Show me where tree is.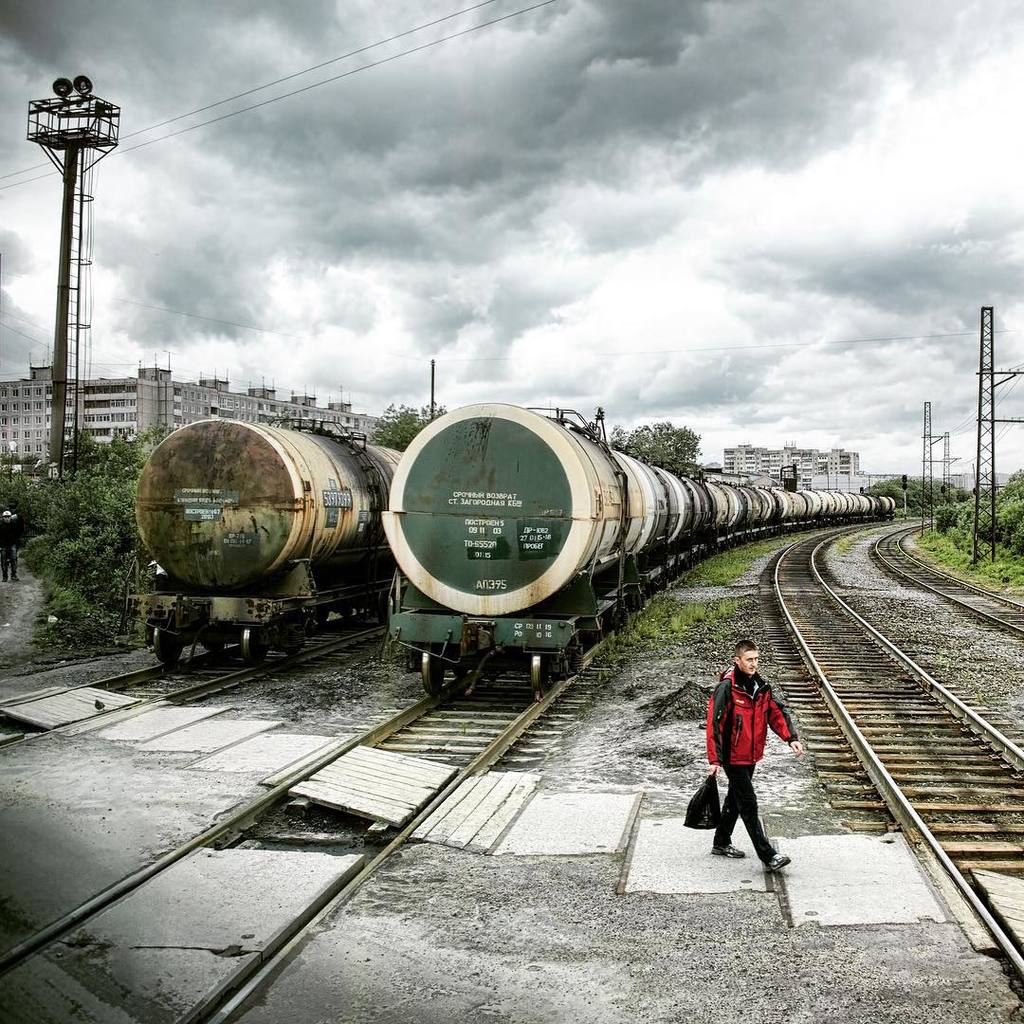
tree is at [left=934, top=464, right=1023, bottom=563].
